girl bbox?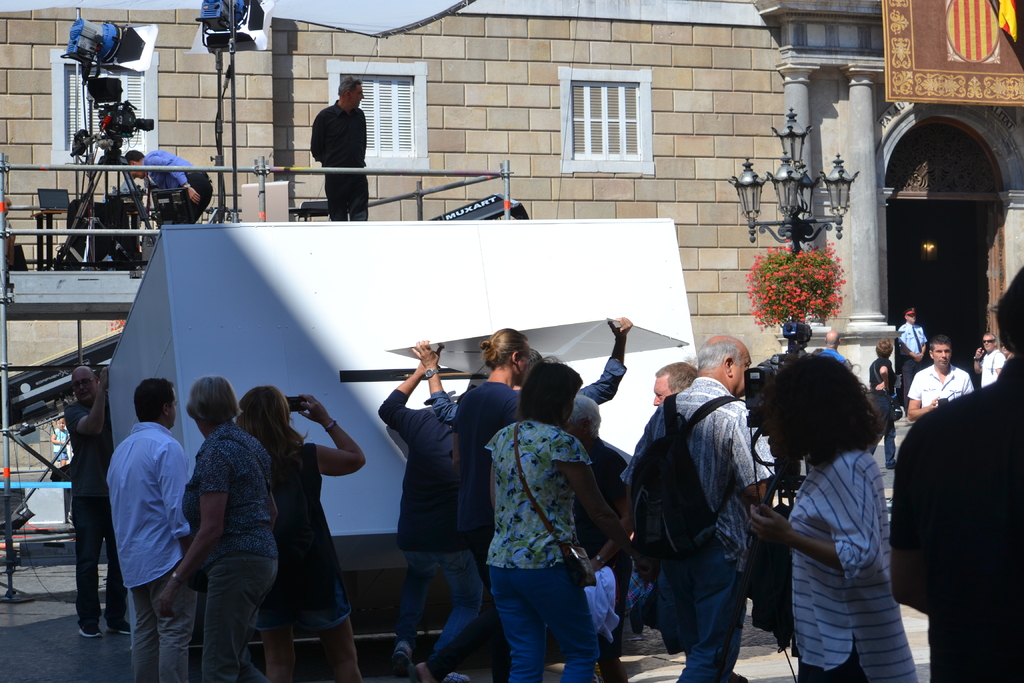
detection(234, 384, 366, 682)
